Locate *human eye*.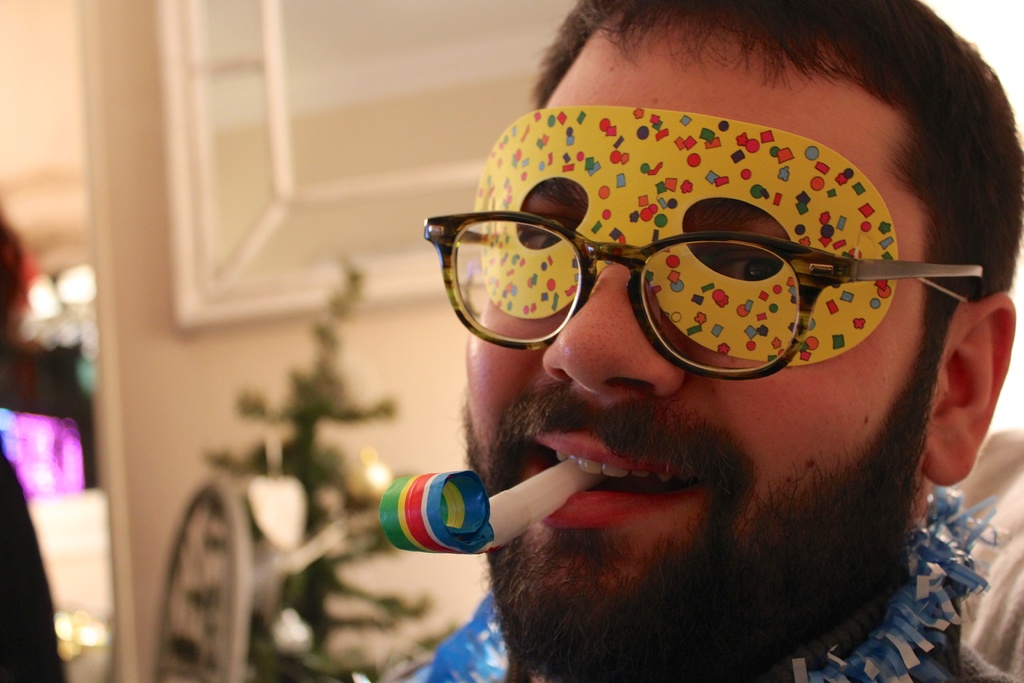
Bounding box: {"x1": 722, "y1": 235, "x2": 780, "y2": 287}.
